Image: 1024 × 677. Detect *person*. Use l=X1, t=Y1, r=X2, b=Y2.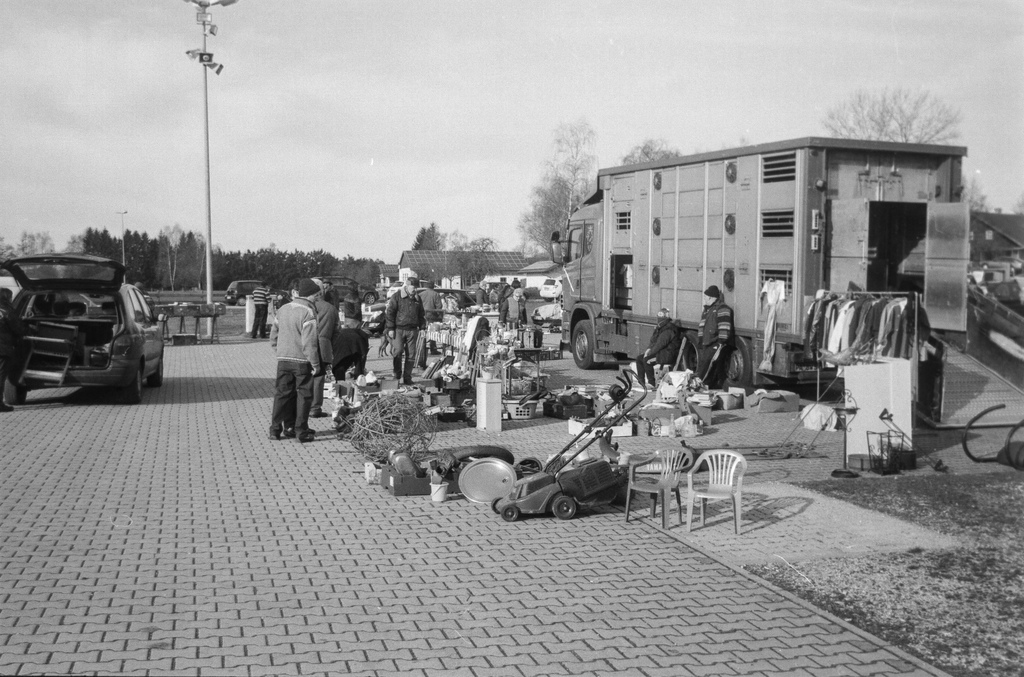
l=501, t=278, r=525, b=301.
